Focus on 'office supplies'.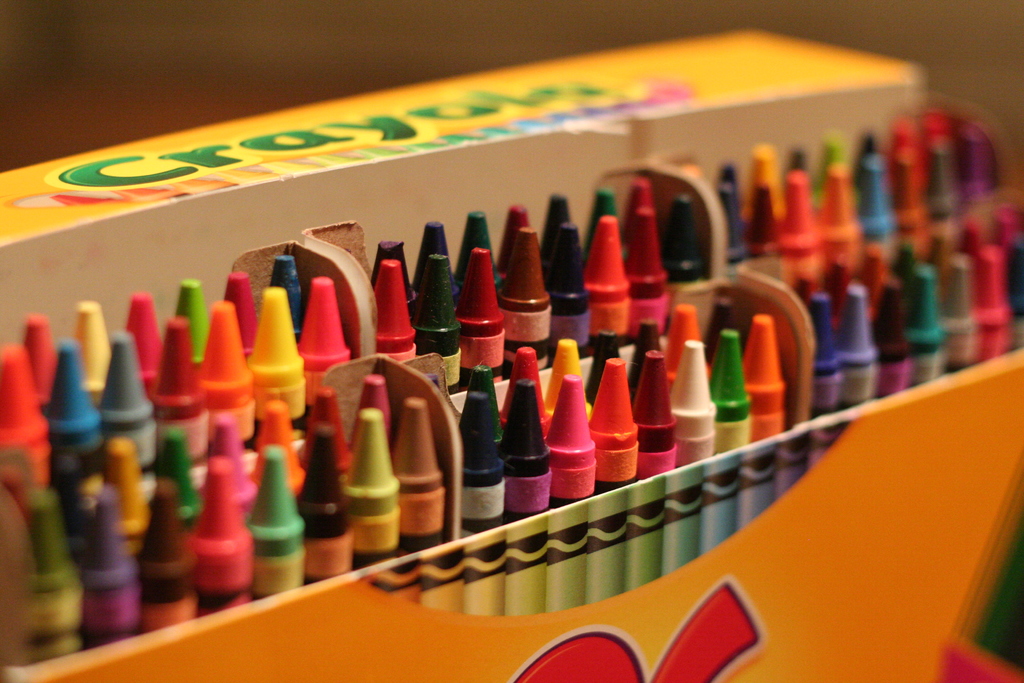
Focused at <box>547,372,597,506</box>.
